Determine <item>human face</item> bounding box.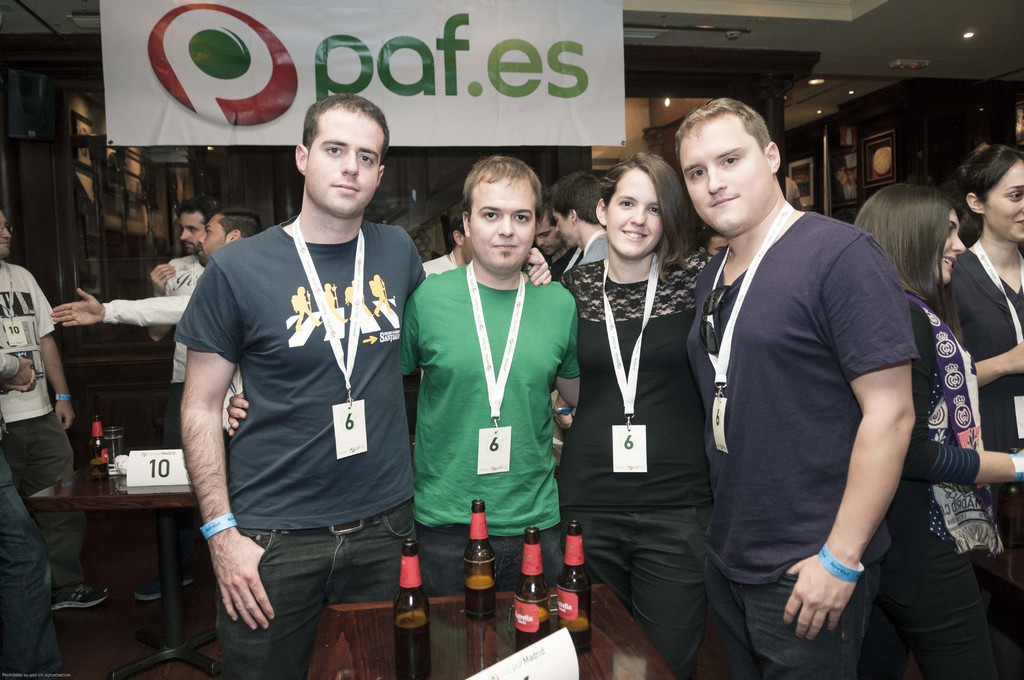
Determined: [474,180,536,273].
